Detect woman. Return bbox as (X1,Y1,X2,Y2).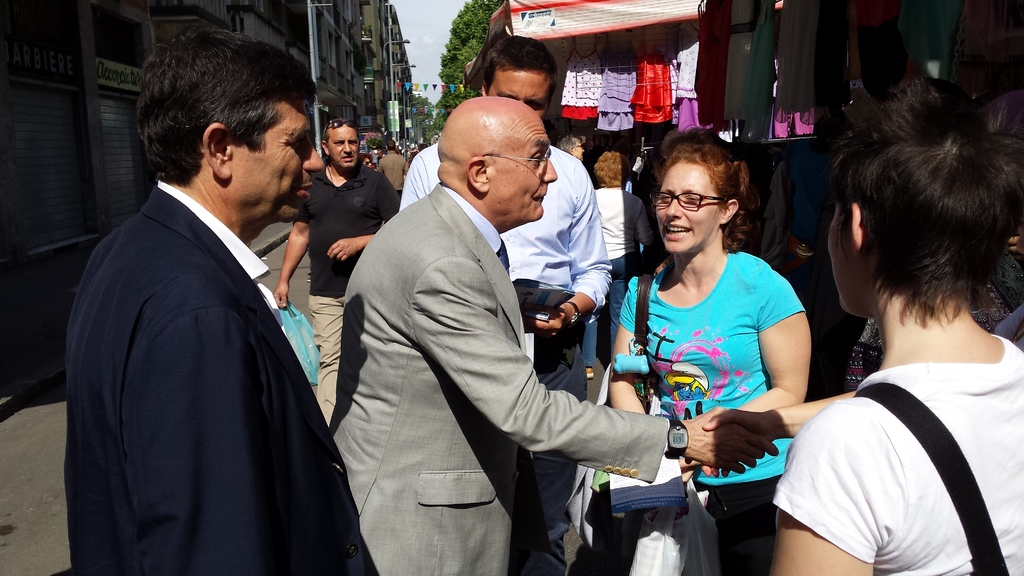
(588,149,660,338).
